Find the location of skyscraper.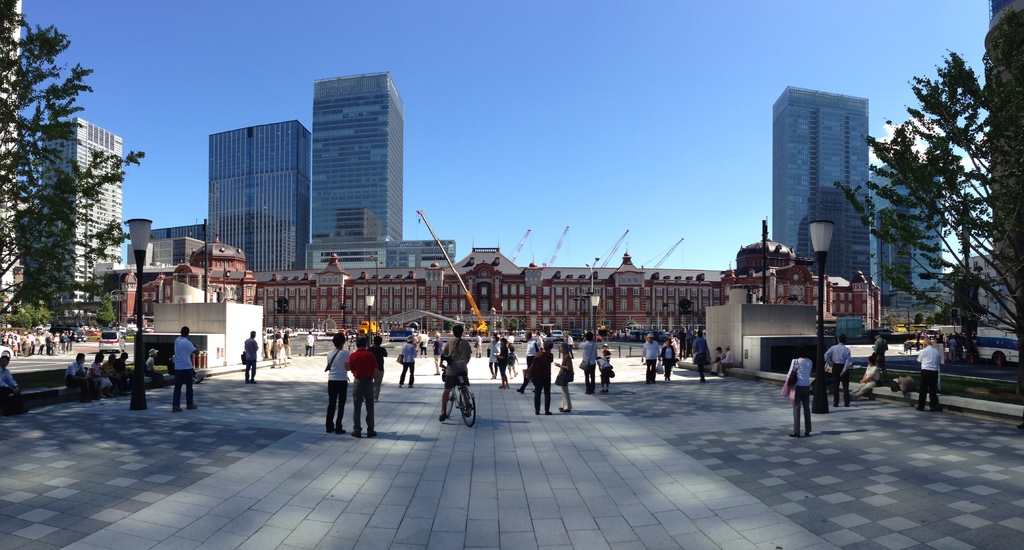
Location: [left=0, top=0, right=26, bottom=323].
